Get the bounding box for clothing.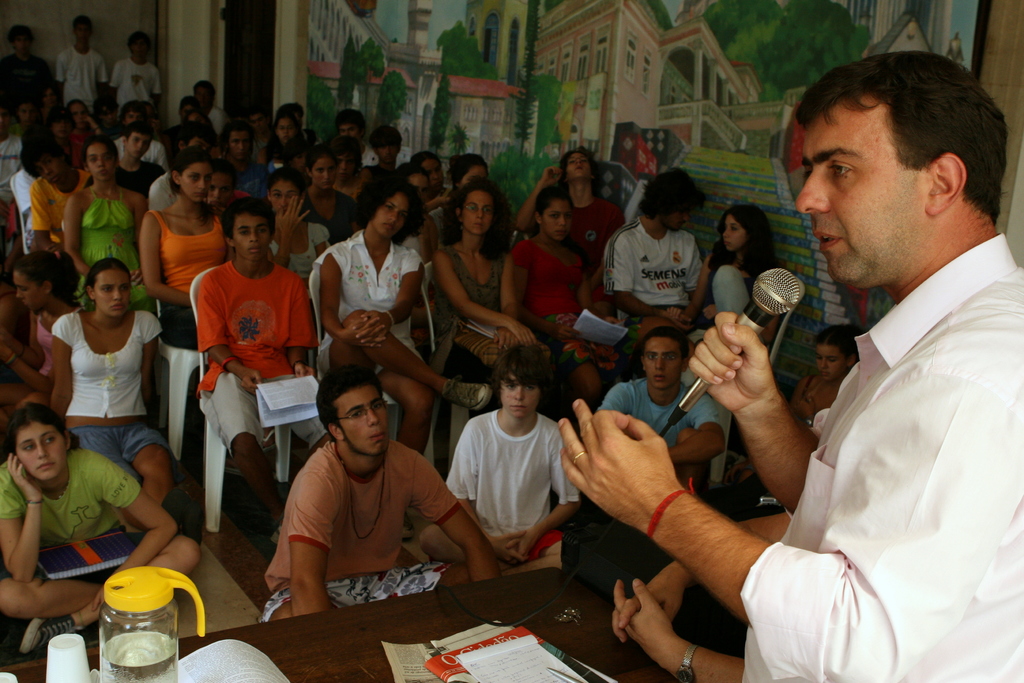
pyautogui.locateOnScreen(315, 229, 425, 378).
